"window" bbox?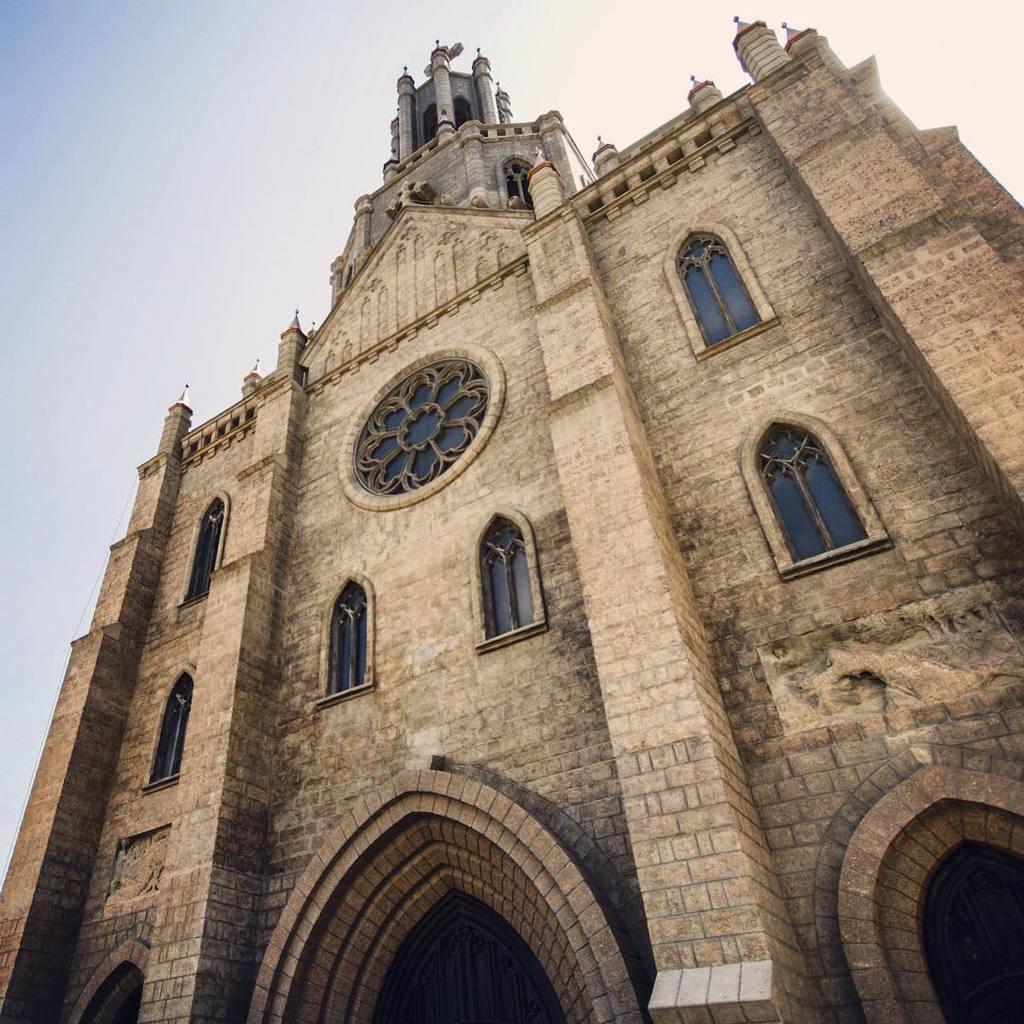
[190,502,224,600]
